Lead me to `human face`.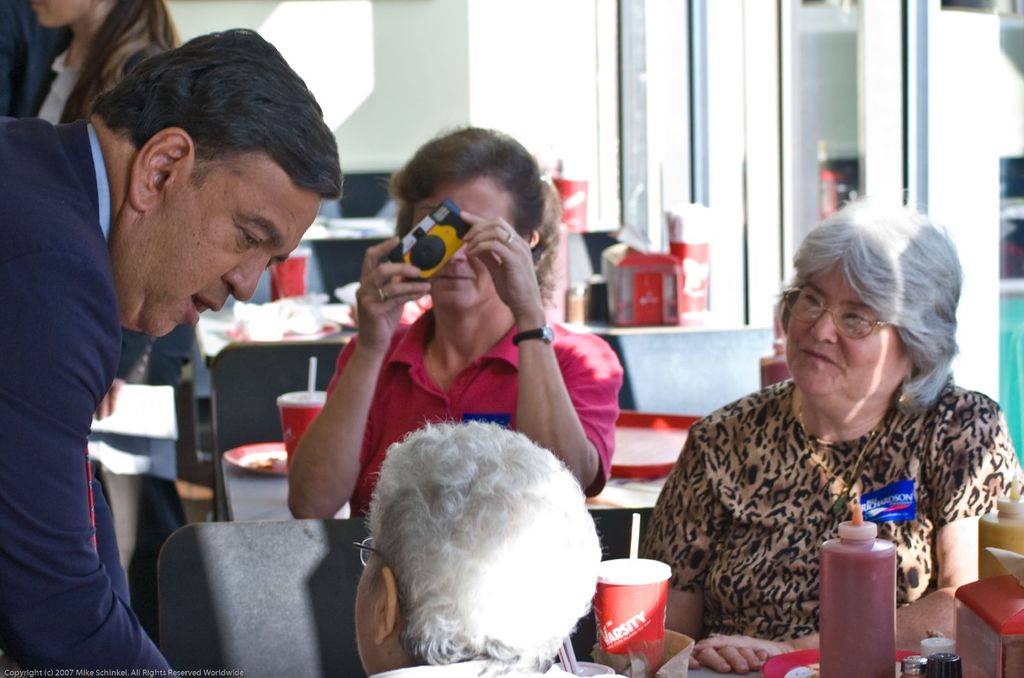
Lead to [x1=790, y1=261, x2=901, y2=396].
